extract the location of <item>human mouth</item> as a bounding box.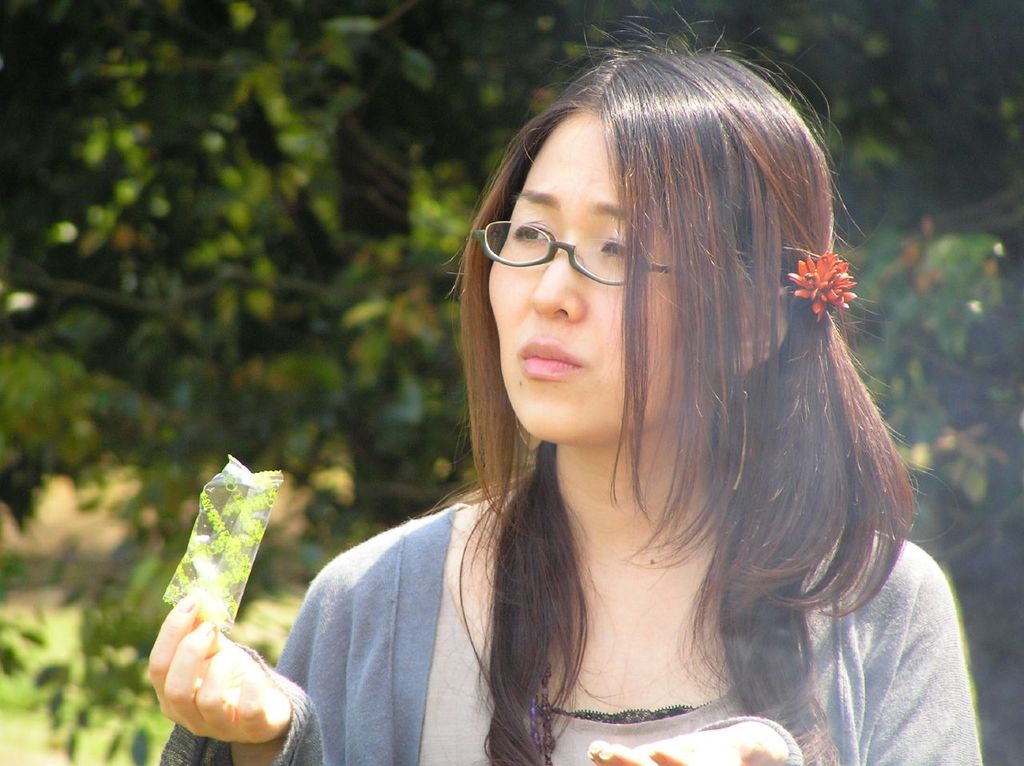
x1=520, y1=340, x2=577, y2=377.
